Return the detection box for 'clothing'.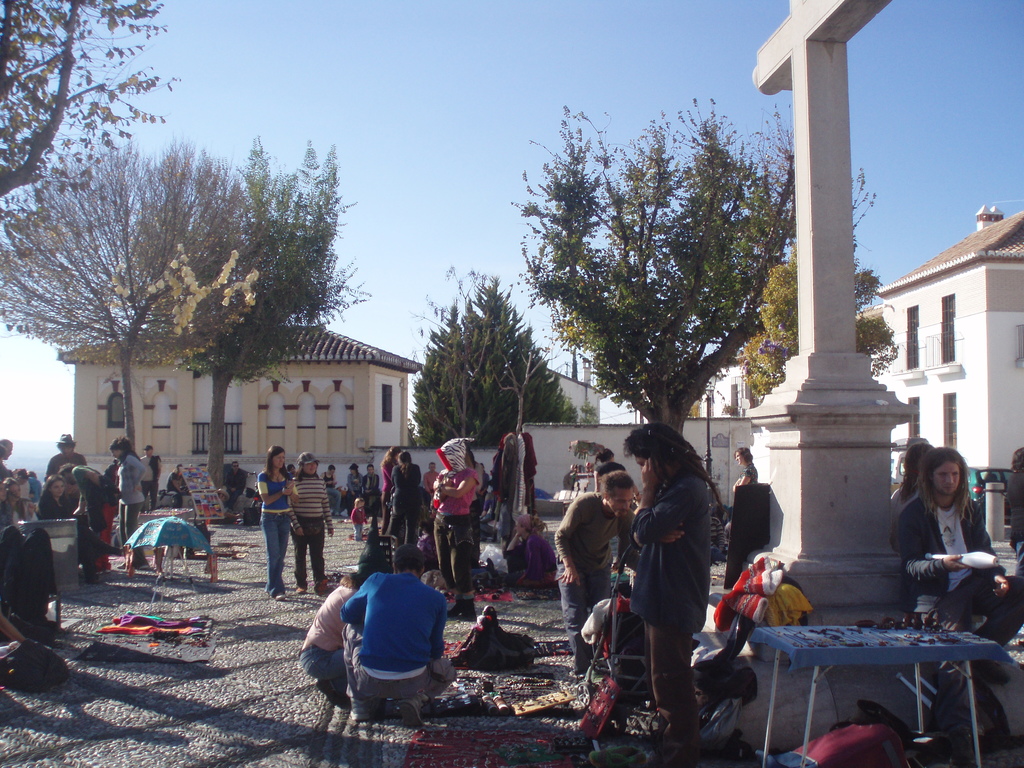
[222,465,251,511].
